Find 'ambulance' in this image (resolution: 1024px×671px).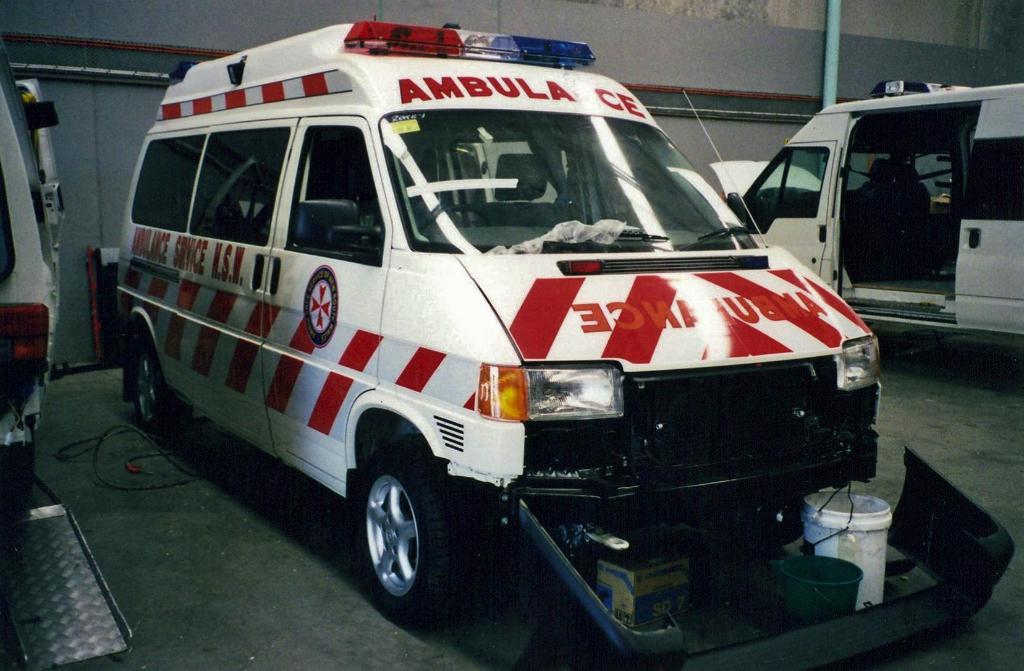
[115,2,1018,670].
